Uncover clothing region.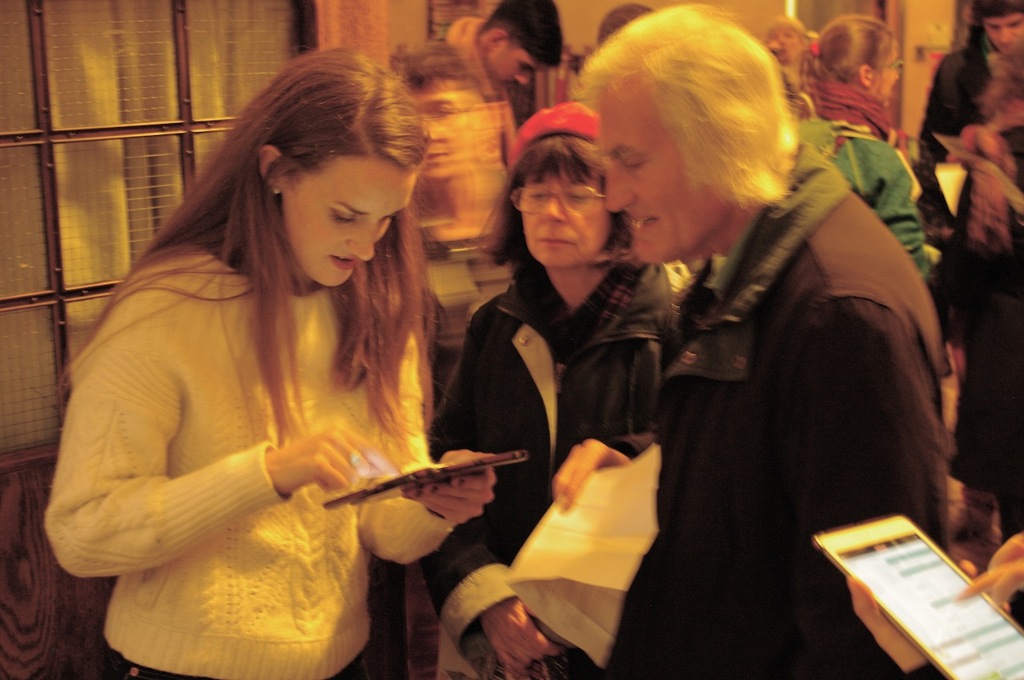
Uncovered: (left=434, top=15, right=521, bottom=172).
